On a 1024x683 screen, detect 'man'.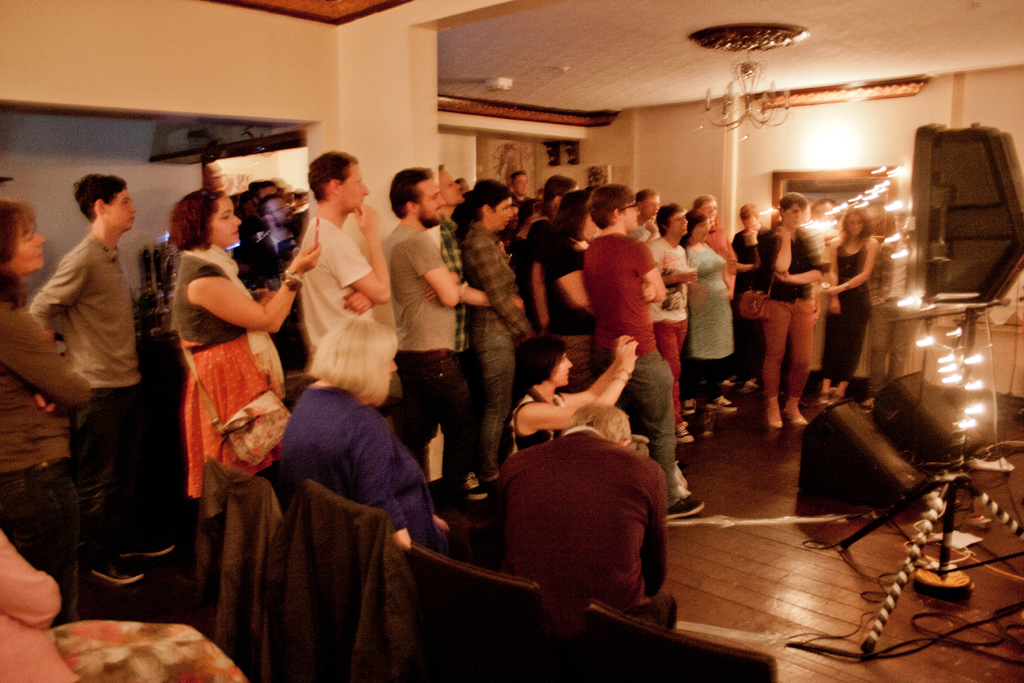
l=253, t=193, r=307, b=371.
